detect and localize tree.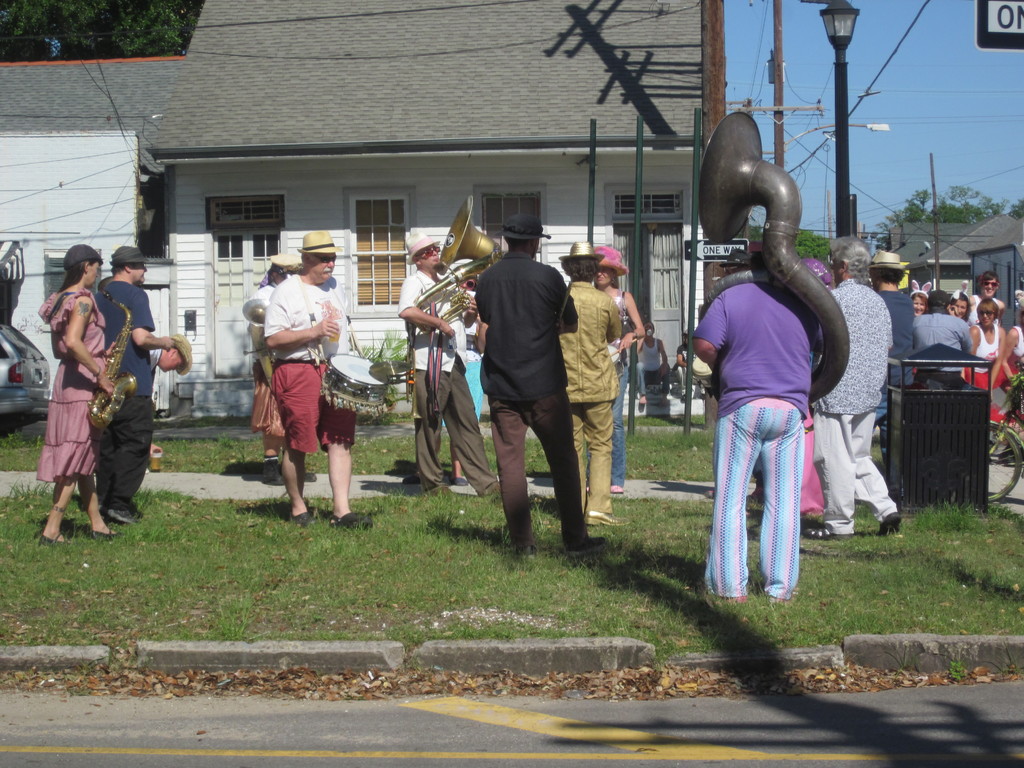
Localized at (872,182,1010,255).
